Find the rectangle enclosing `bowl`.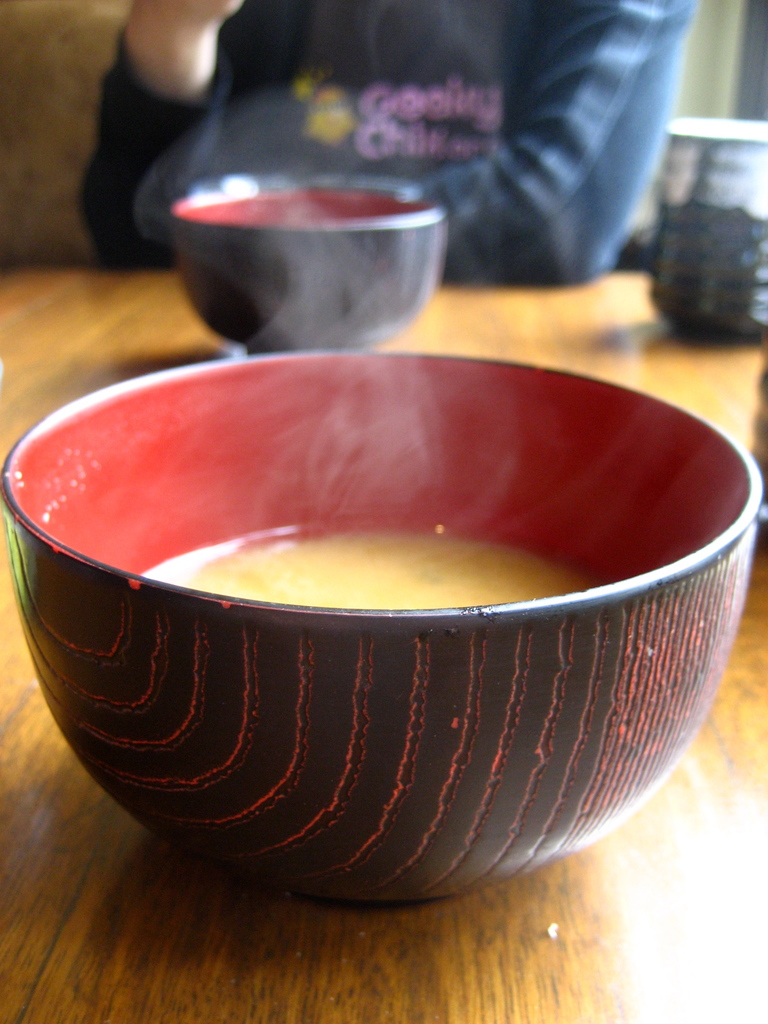
<box>168,169,444,355</box>.
